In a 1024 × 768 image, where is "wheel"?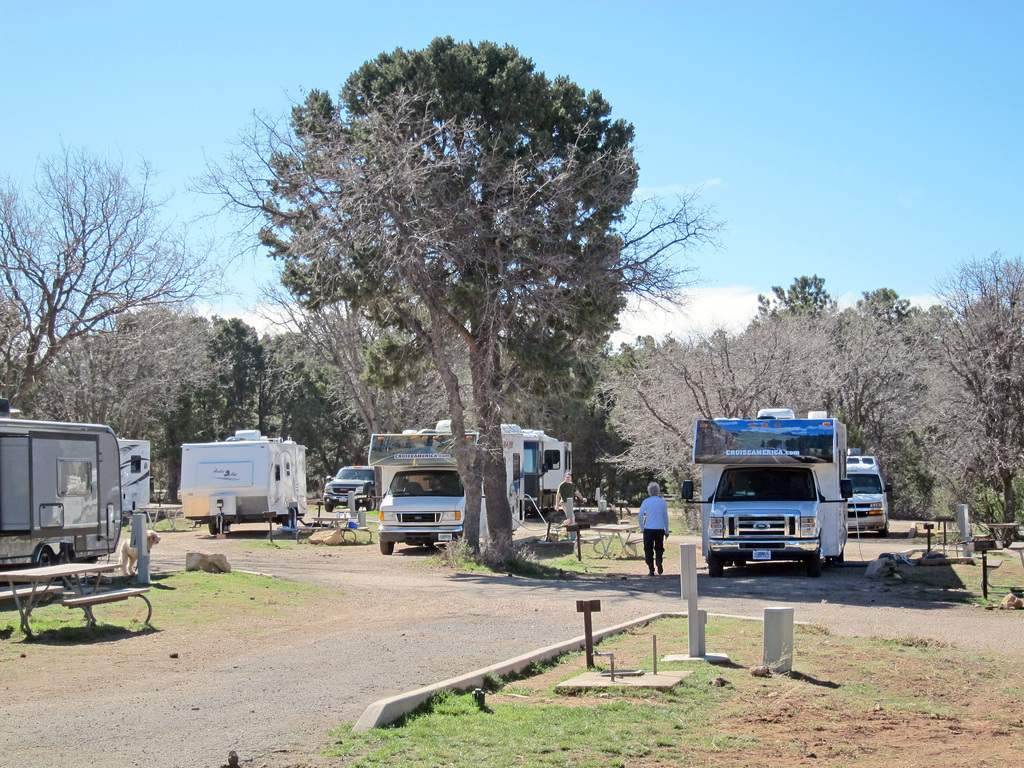
{"x1": 708, "y1": 557, "x2": 721, "y2": 579}.
